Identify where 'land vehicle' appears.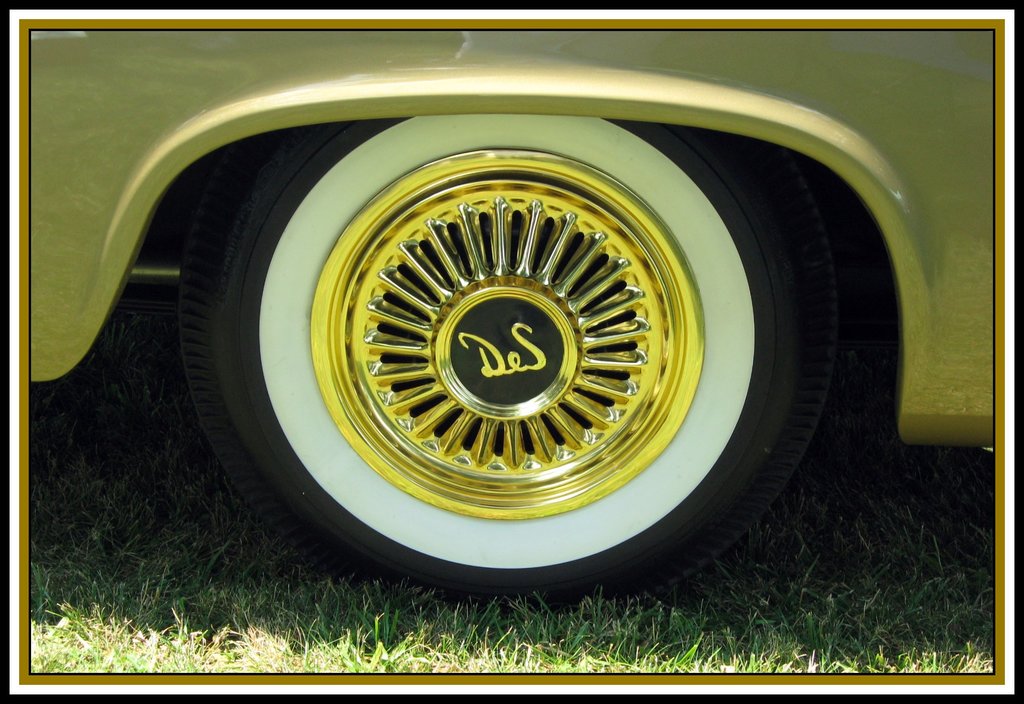
Appears at region(100, 0, 1020, 664).
